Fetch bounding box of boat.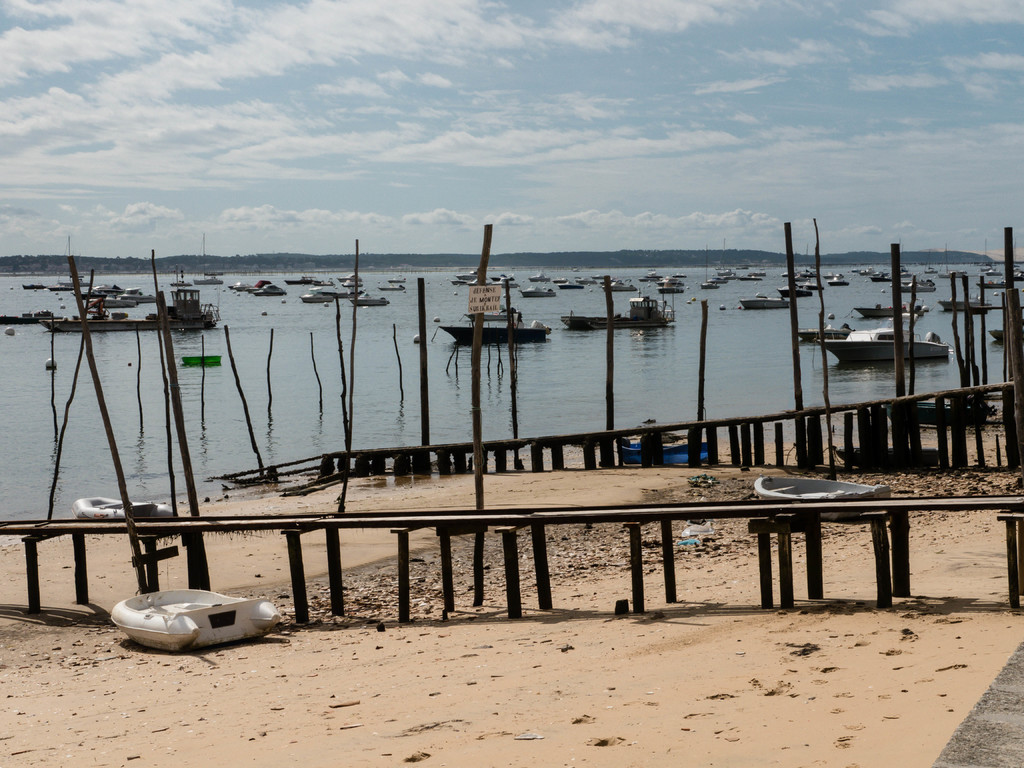
Bbox: box=[170, 285, 218, 331].
